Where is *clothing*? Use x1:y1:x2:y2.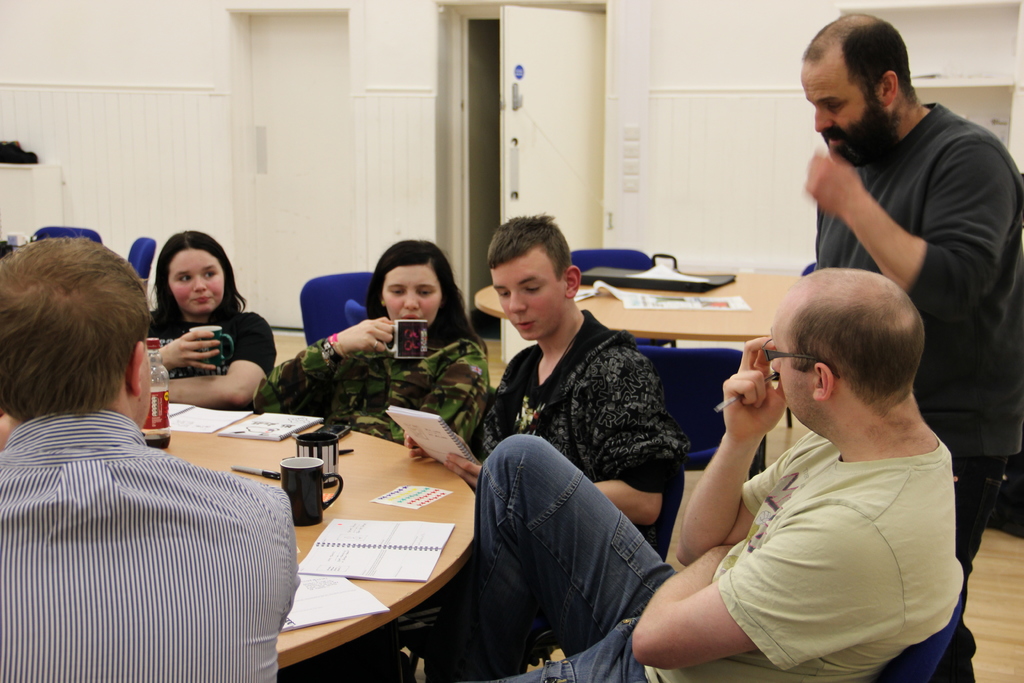
0:411:299:682.
